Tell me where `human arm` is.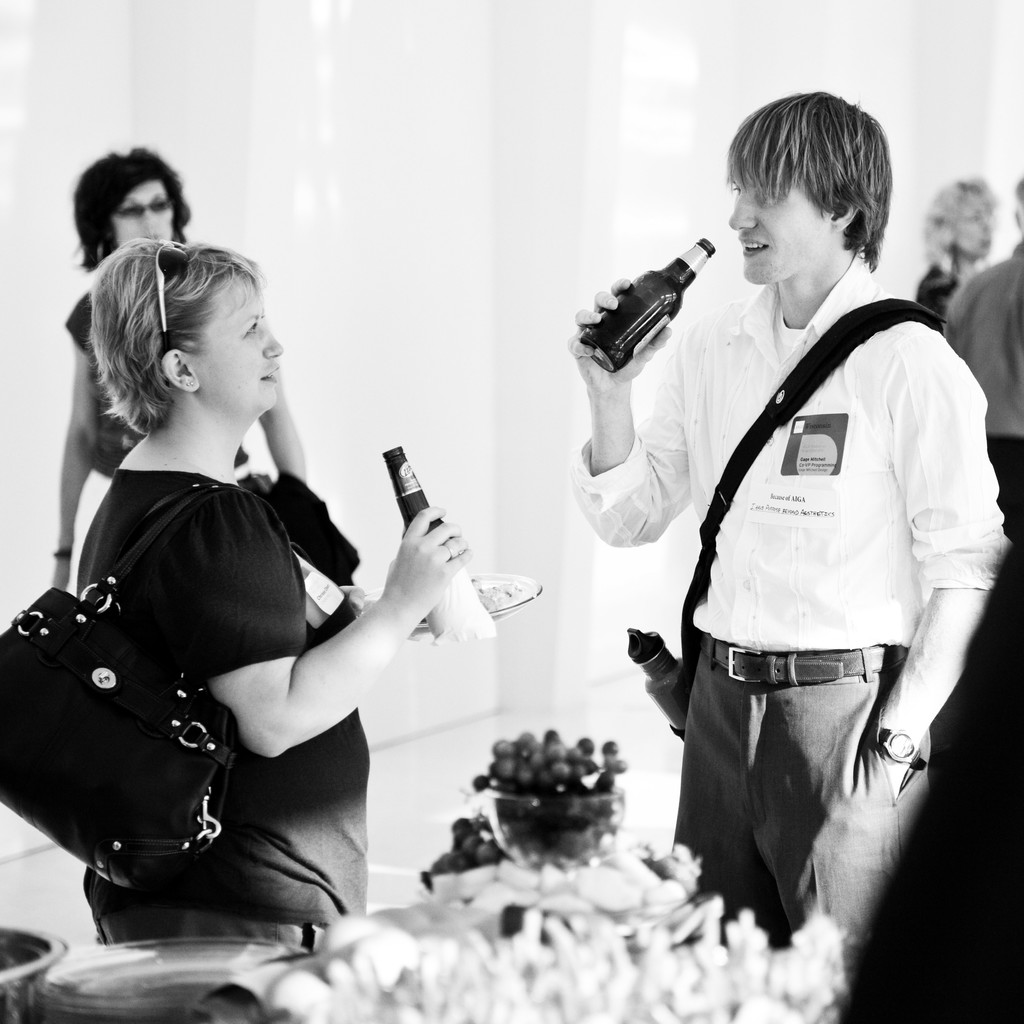
`human arm` is at pyautogui.locateOnScreen(255, 372, 305, 482).
